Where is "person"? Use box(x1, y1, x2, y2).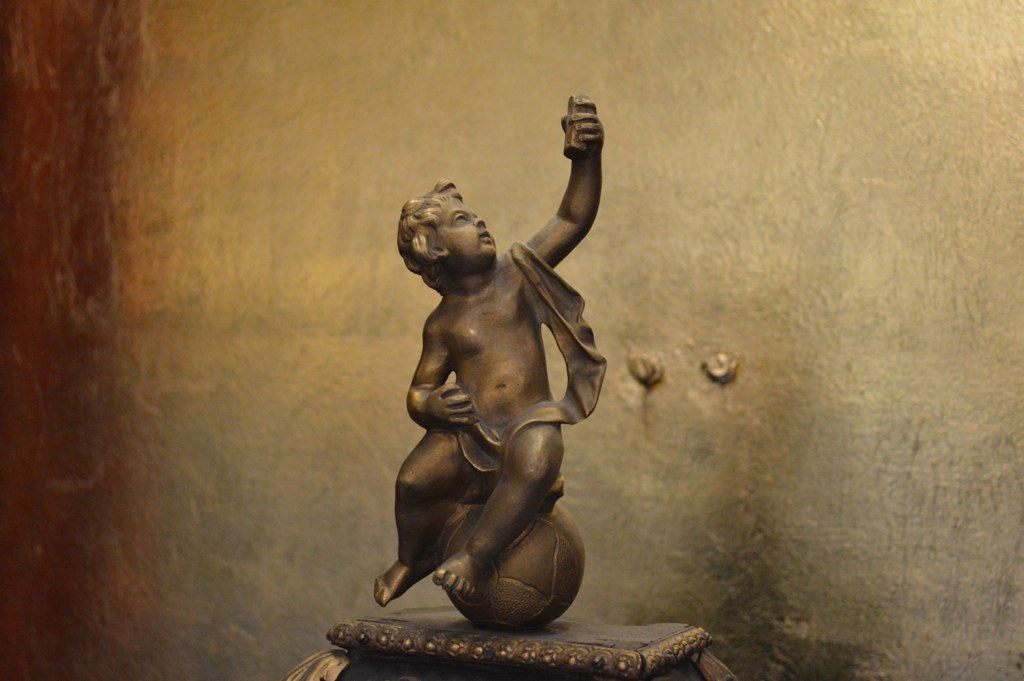
box(366, 90, 605, 607).
